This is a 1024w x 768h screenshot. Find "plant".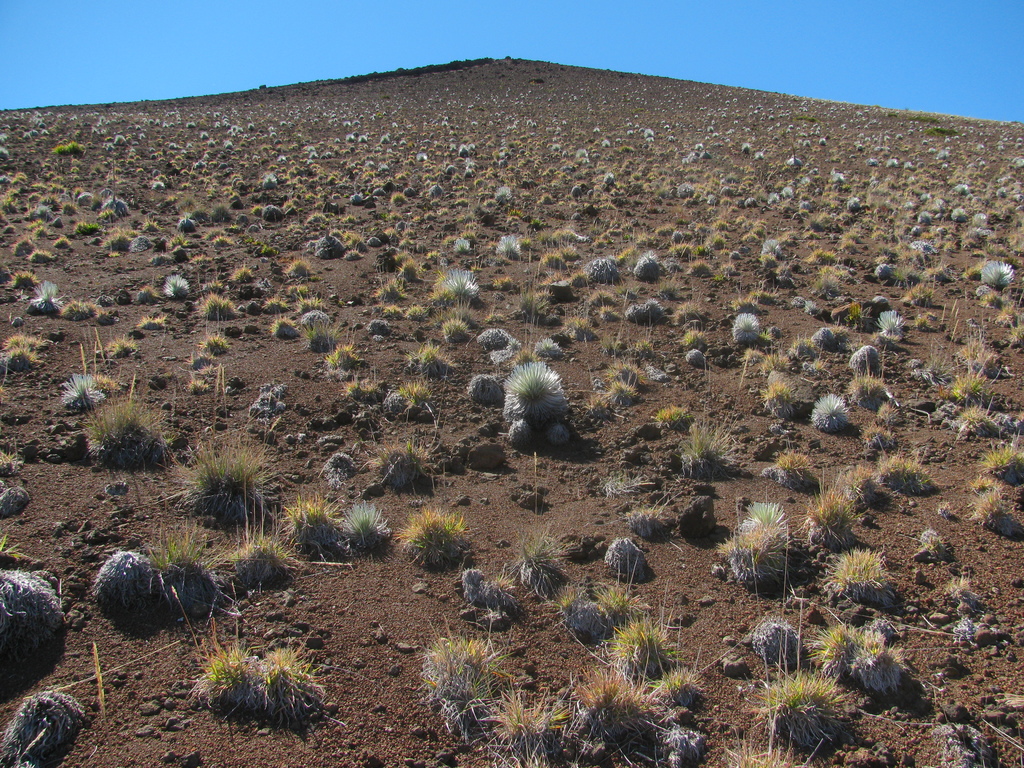
Bounding box: locate(604, 463, 648, 495).
